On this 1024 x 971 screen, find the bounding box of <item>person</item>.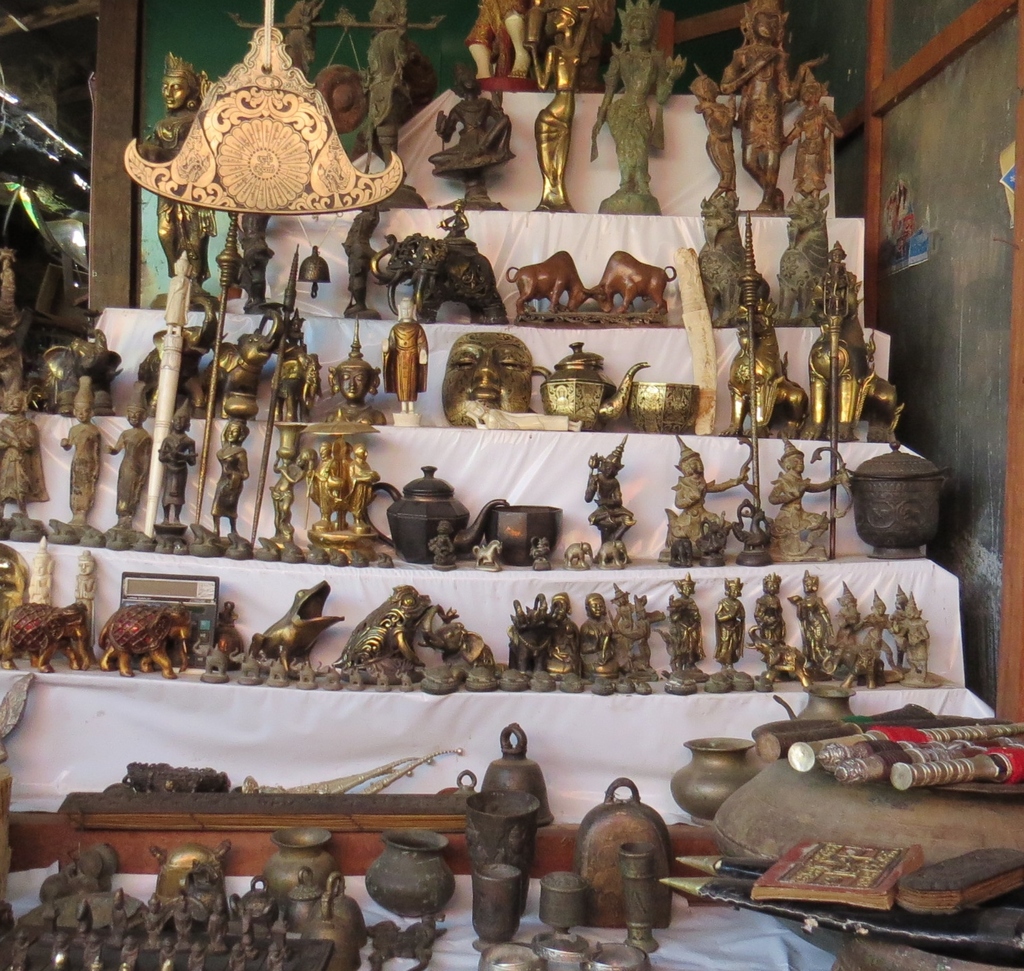
Bounding box: detection(346, 444, 380, 535).
